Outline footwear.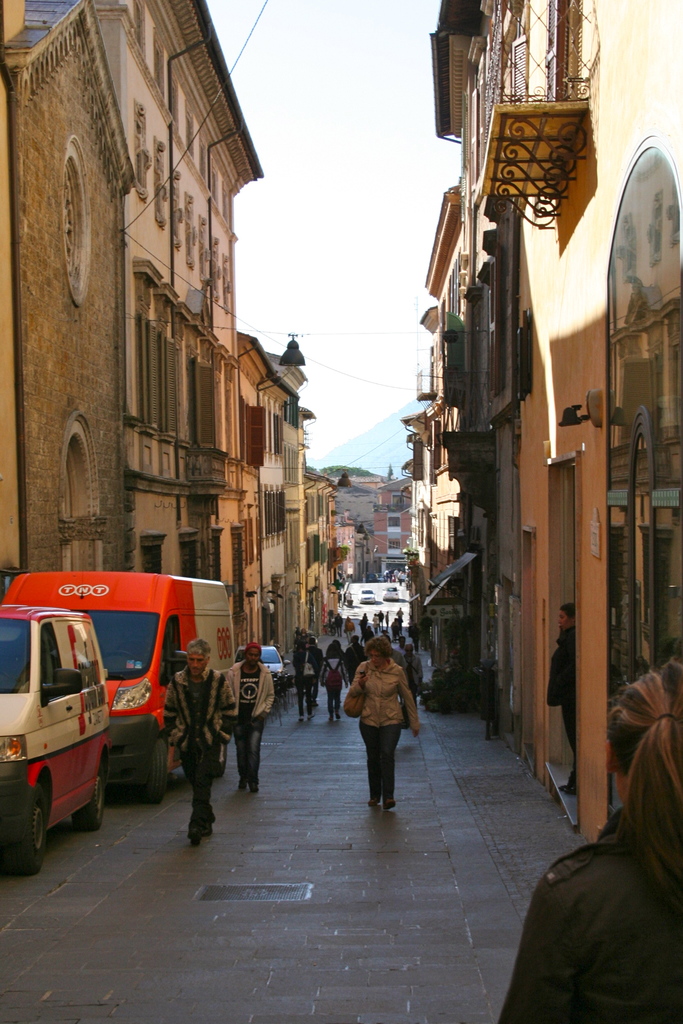
Outline: pyautogui.locateOnScreen(553, 769, 575, 798).
